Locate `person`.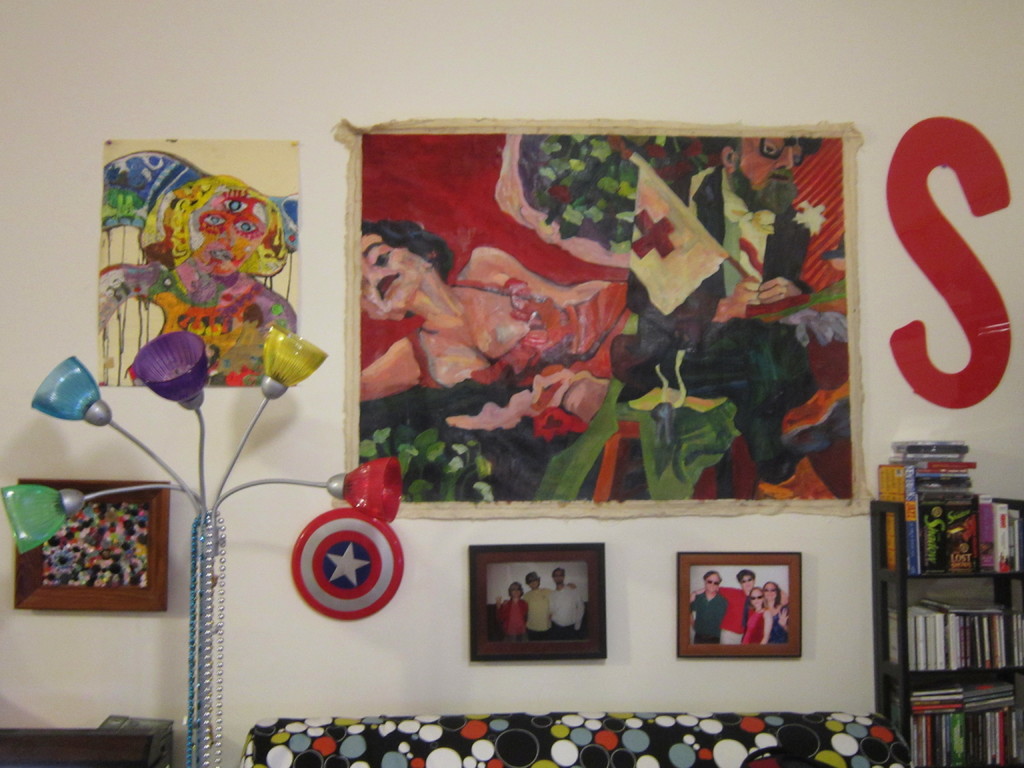
Bounding box: rect(612, 141, 858, 500).
